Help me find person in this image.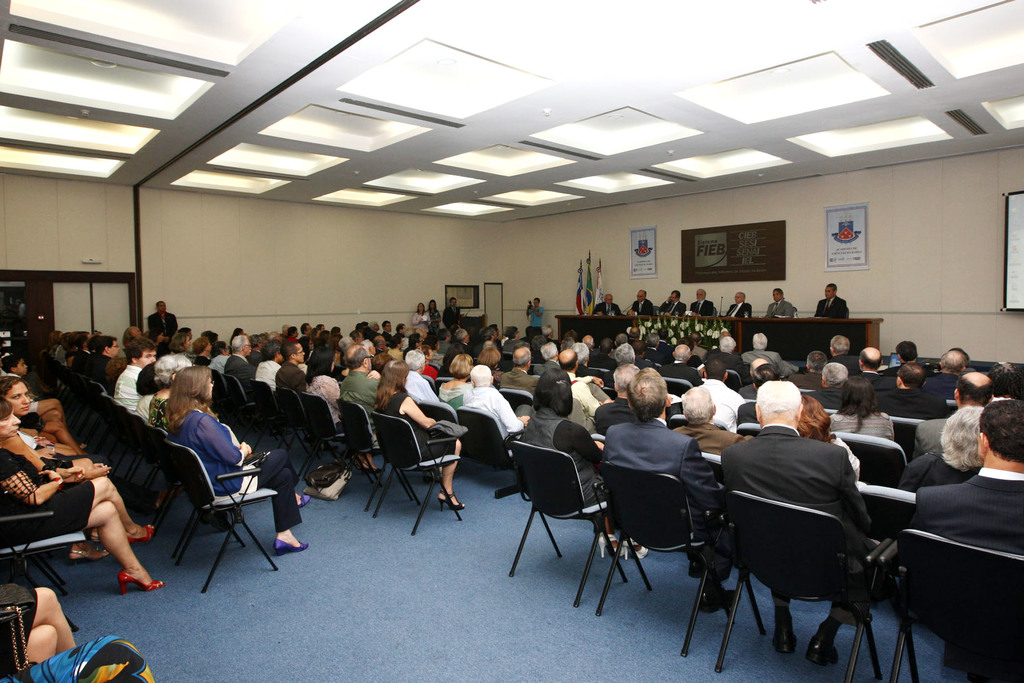
Found it: x1=0 y1=353 x2=42 y2=399.
